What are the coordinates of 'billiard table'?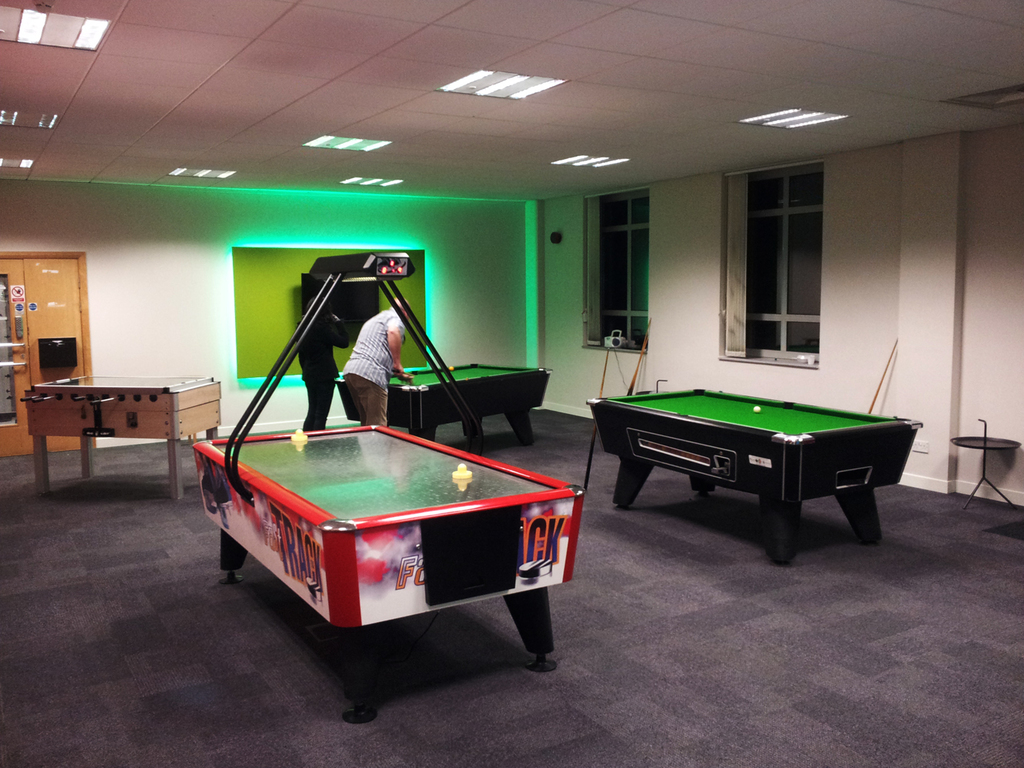
x1=585 y1=389 x2=924 y2=566.
